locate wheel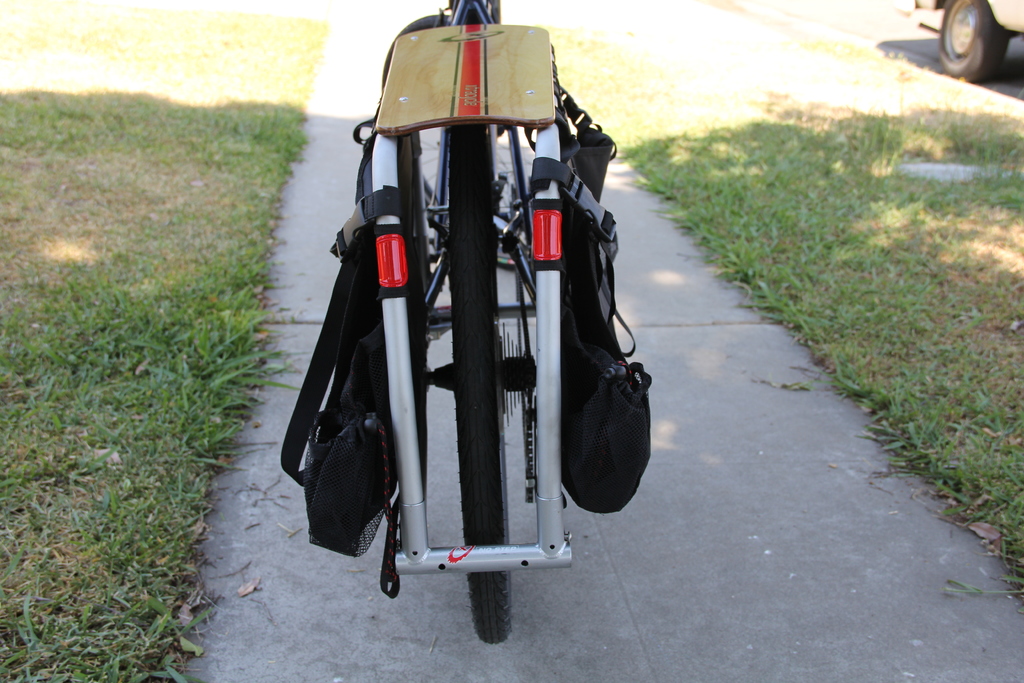
BBox(444, 99, 516, 646)
